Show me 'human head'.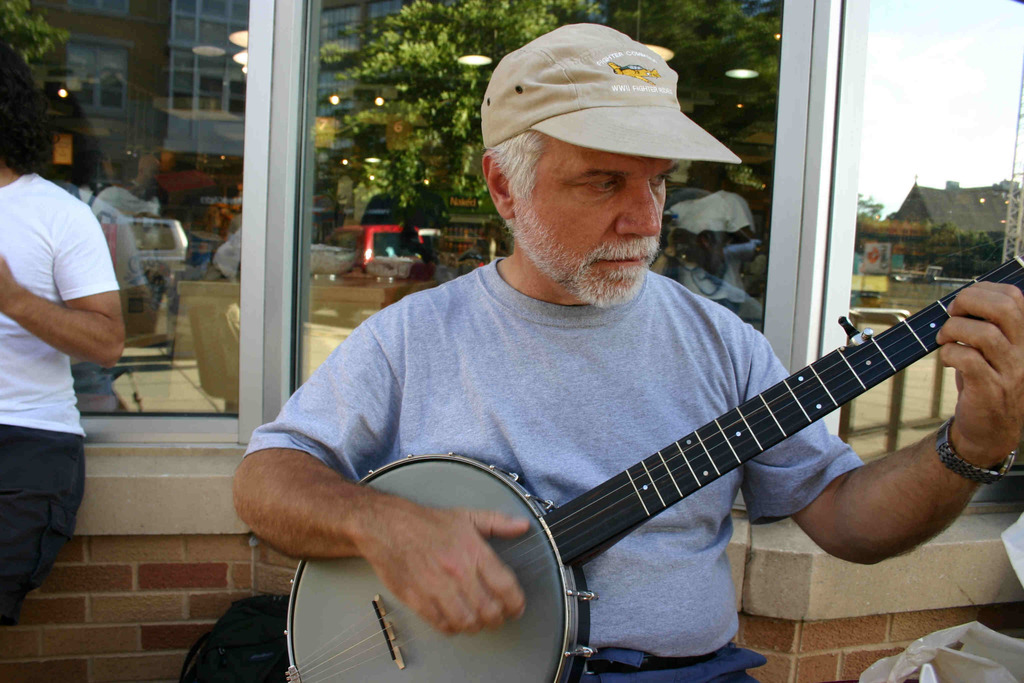
'human head' is here: {"x1": 468, "y1": 40, "x2": 687, "y2": 283}.
